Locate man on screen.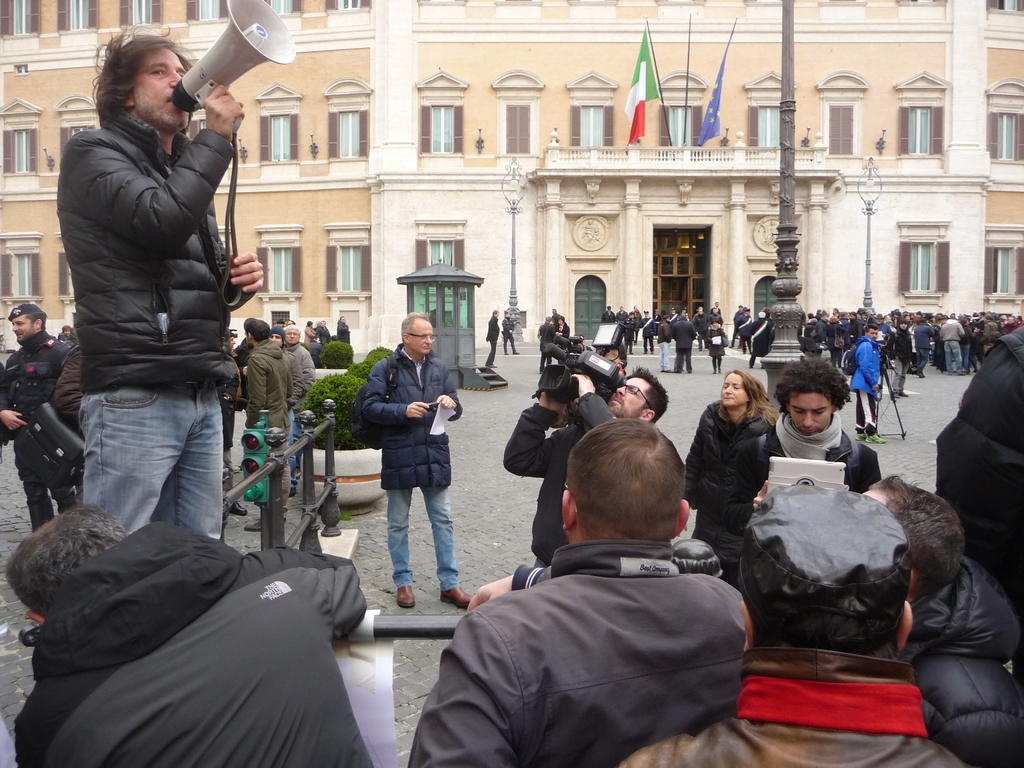
On screen at <bbox>1, 304, 86, 533</bbox>.
